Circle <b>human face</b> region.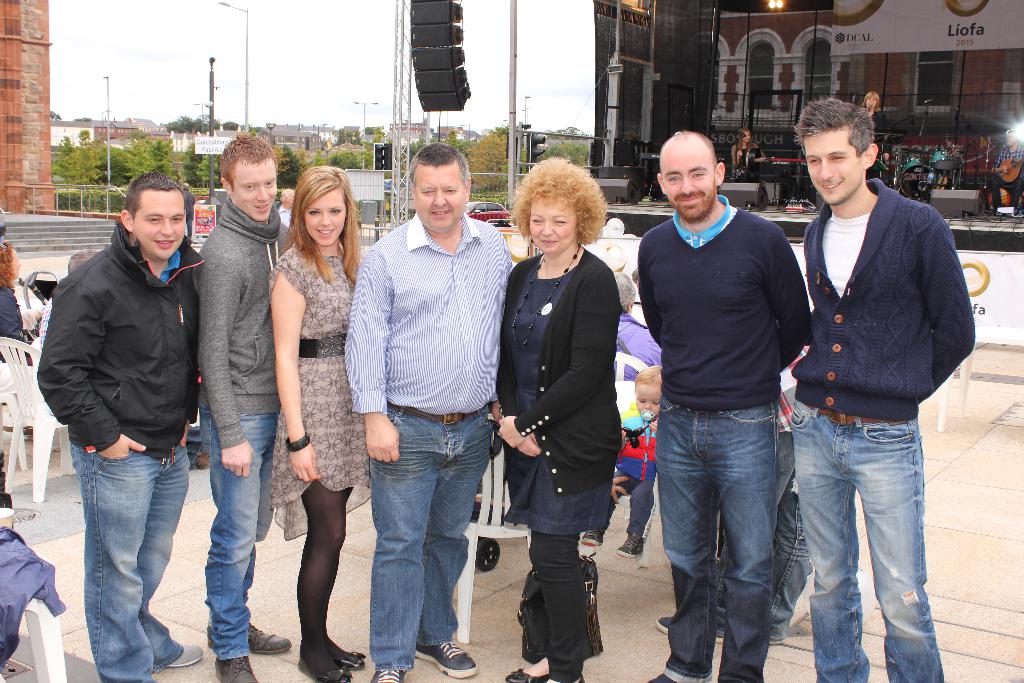
Region: 532/199/575/252.
